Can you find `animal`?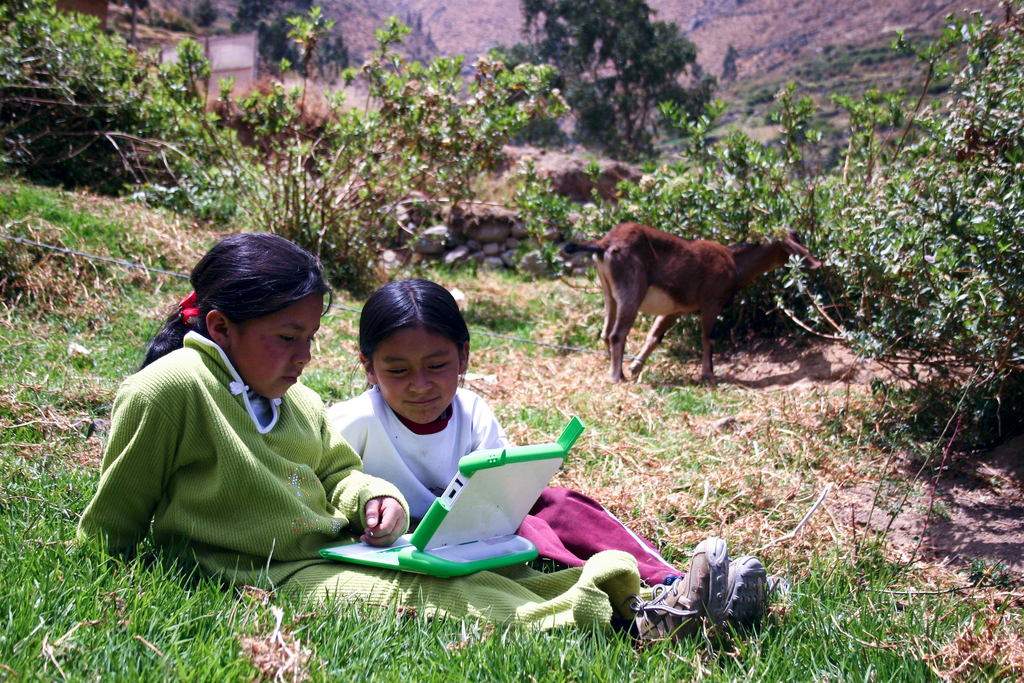
Yes, bounding box: box(560, 218, 819, 389).
